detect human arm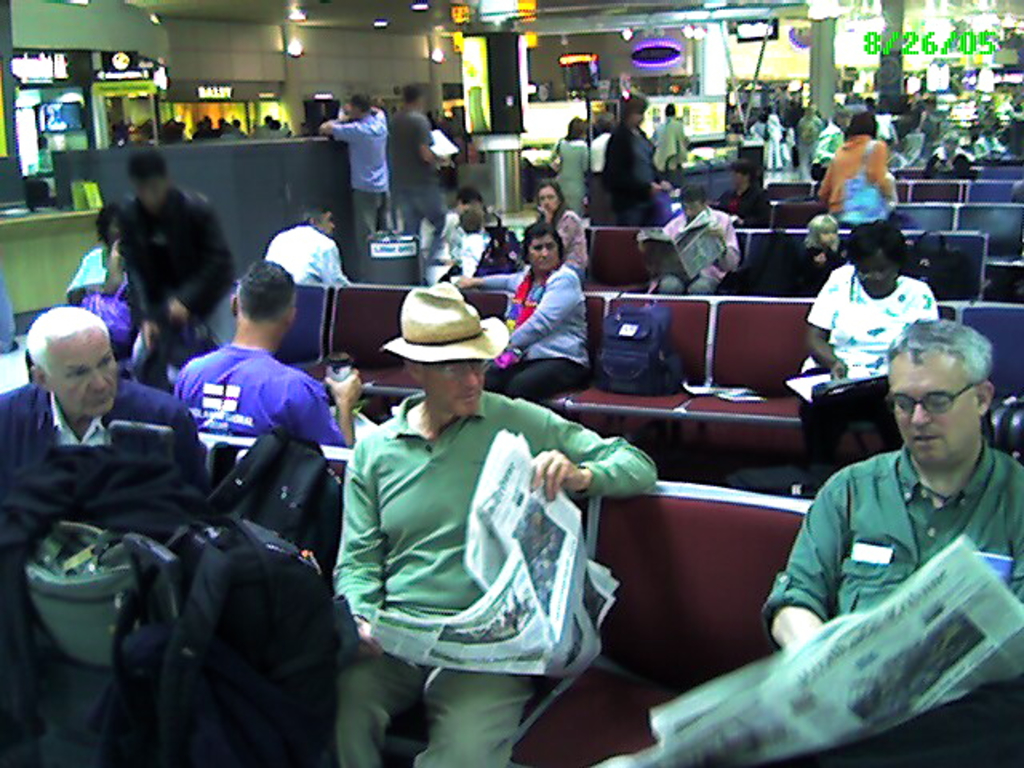
detection(798, 266, 851, 381)
